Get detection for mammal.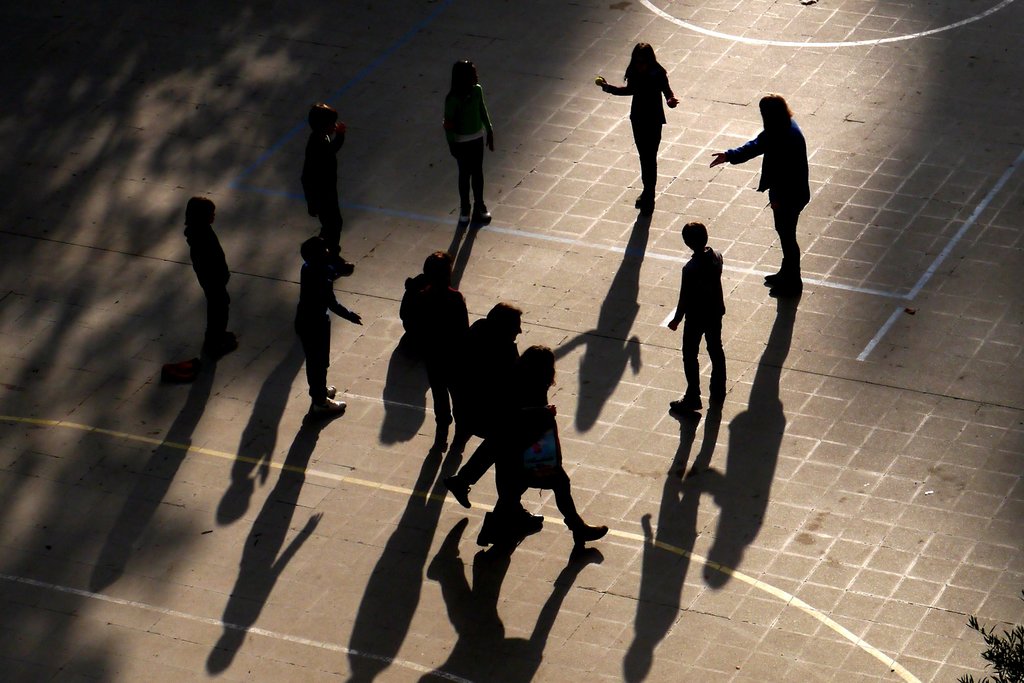
Detection: BBox(594, 38, 674, 204).
